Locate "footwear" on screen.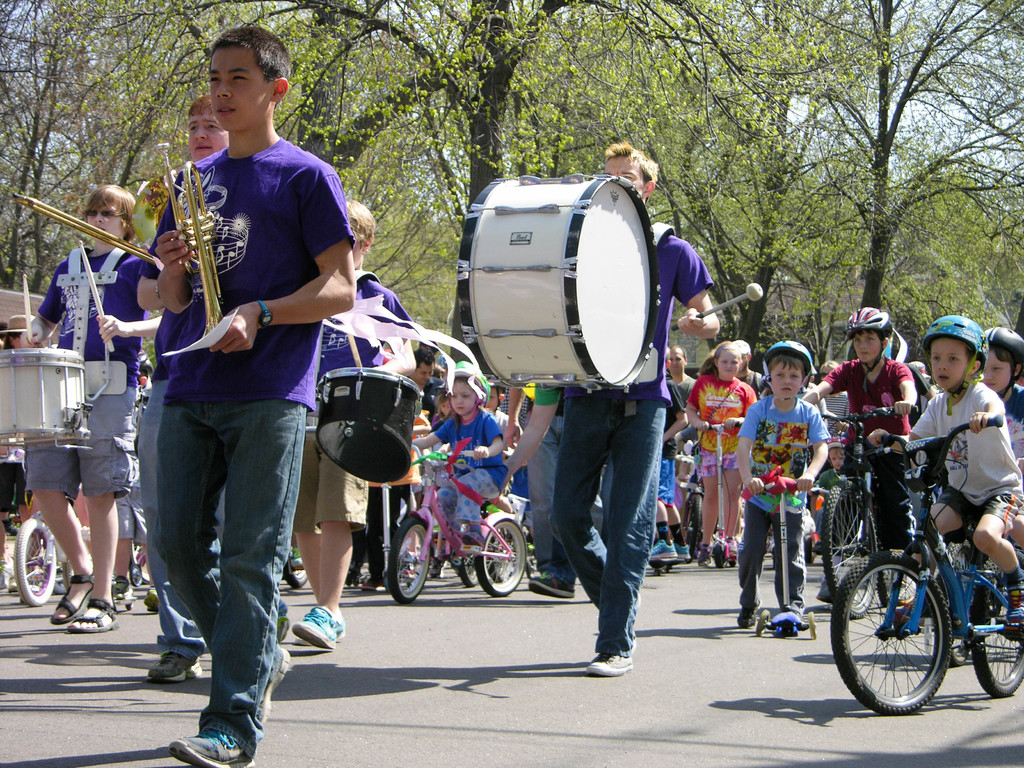
On screen at (left=70, top=596, right=128, bottom=632).
